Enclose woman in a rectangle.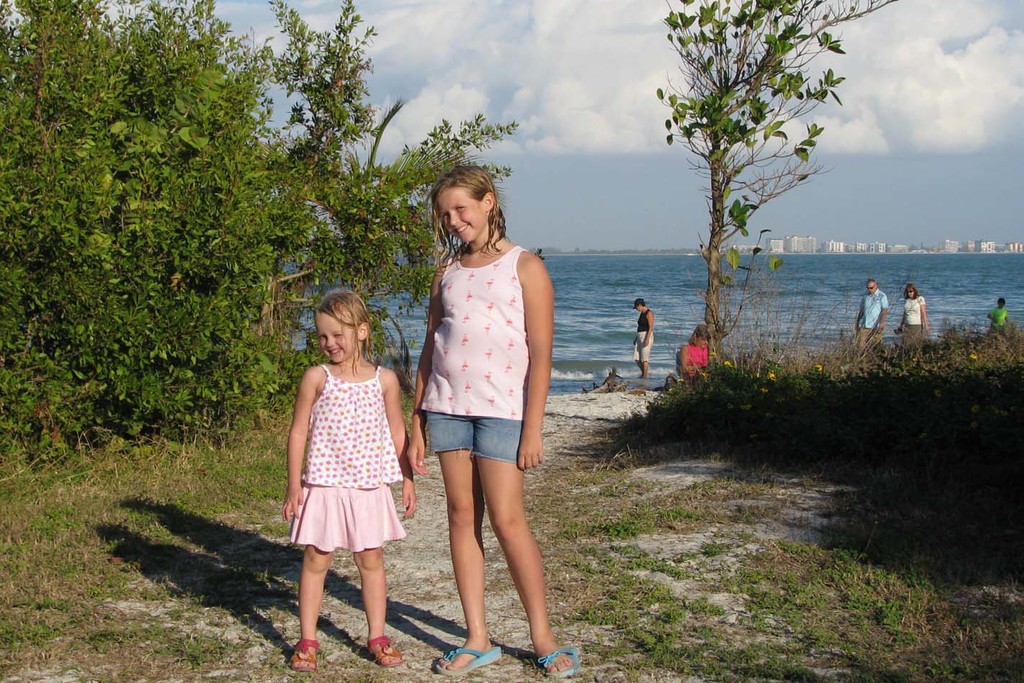
895, 282, 930, 355.
